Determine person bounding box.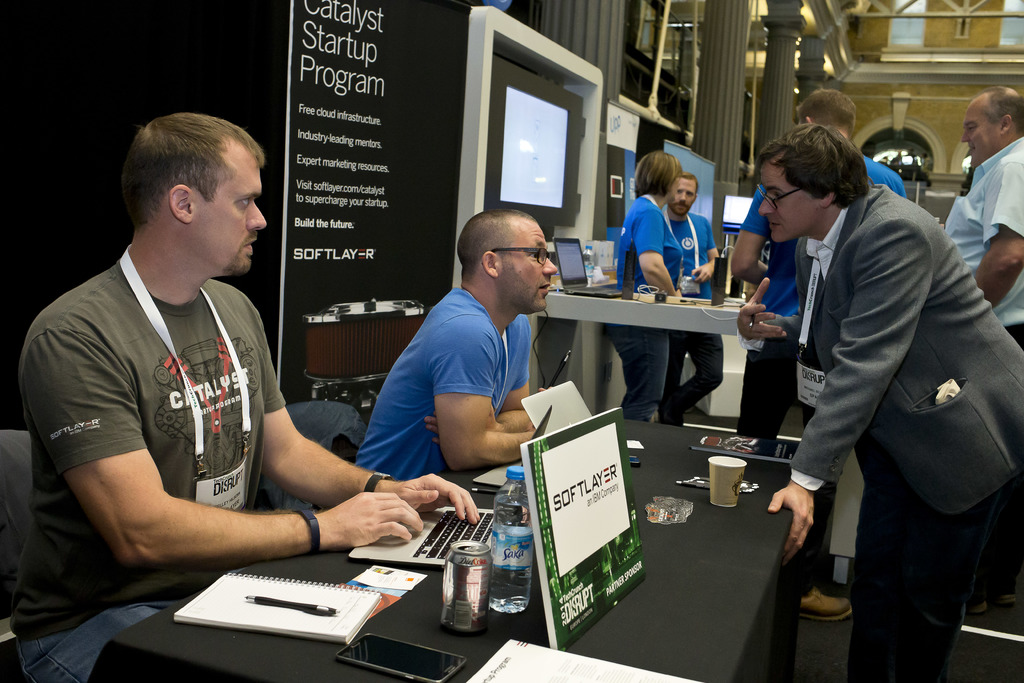
Determined: [730,88,908,620].
